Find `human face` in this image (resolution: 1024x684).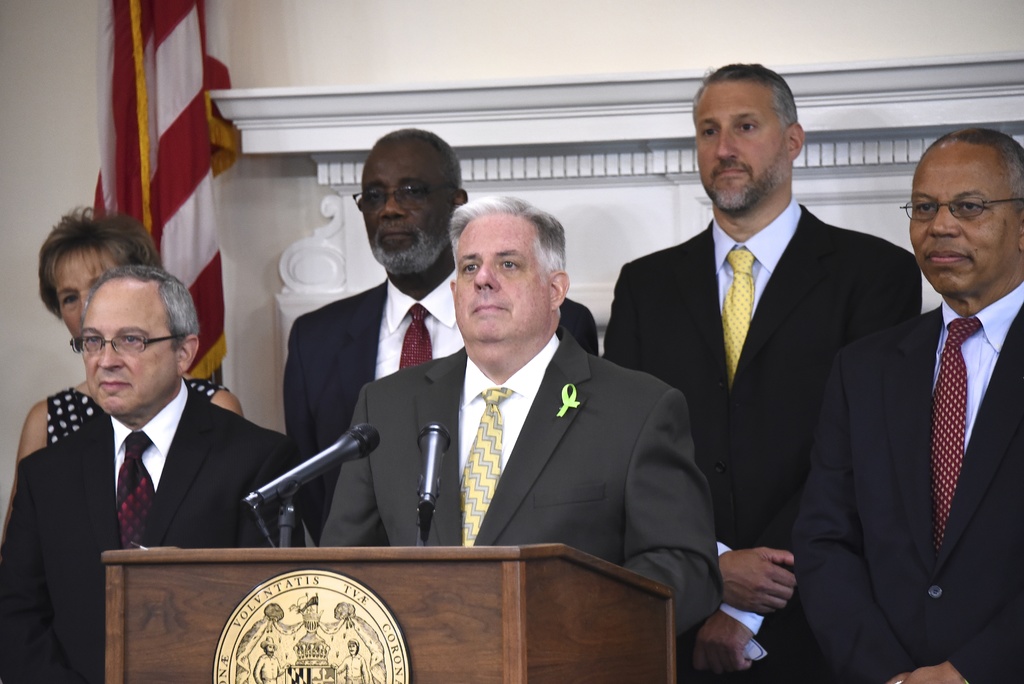
359 147 452 268.
